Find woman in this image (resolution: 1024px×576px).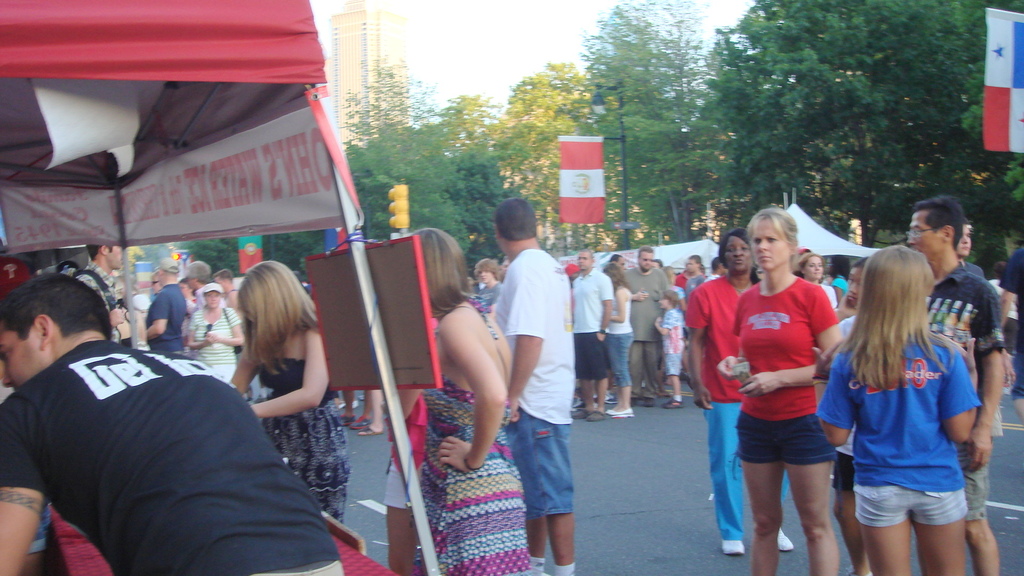
crop(813, 240, 976, 575).
